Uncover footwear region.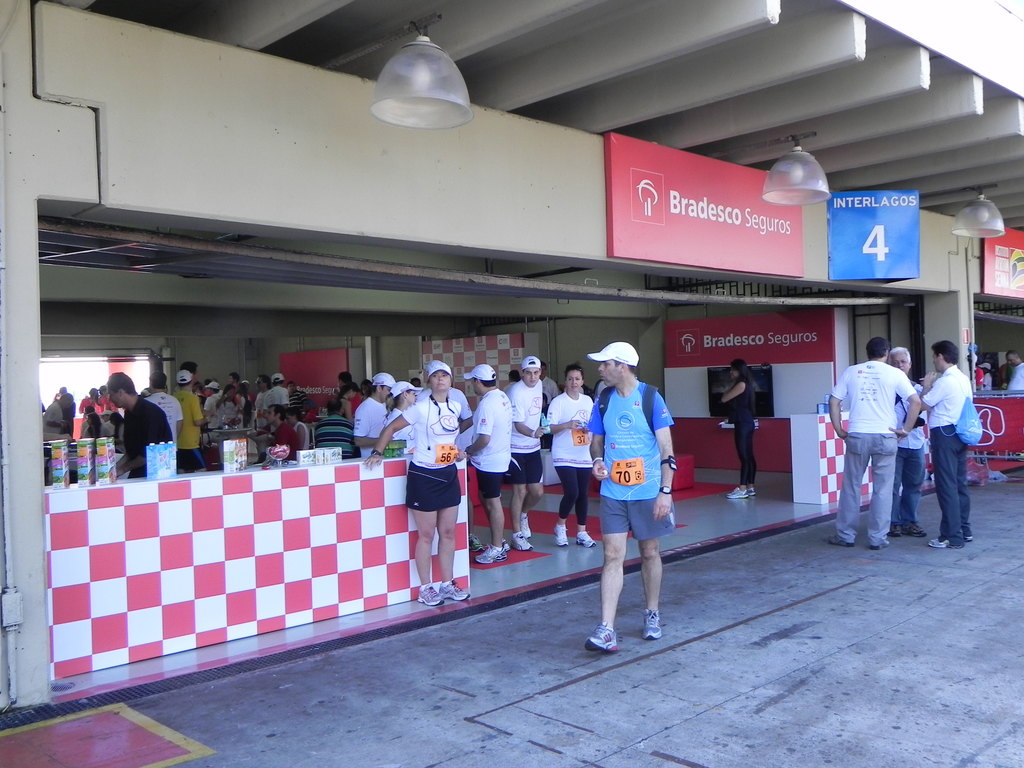
Uncovered: Rect(723, 485, 756, 500).
